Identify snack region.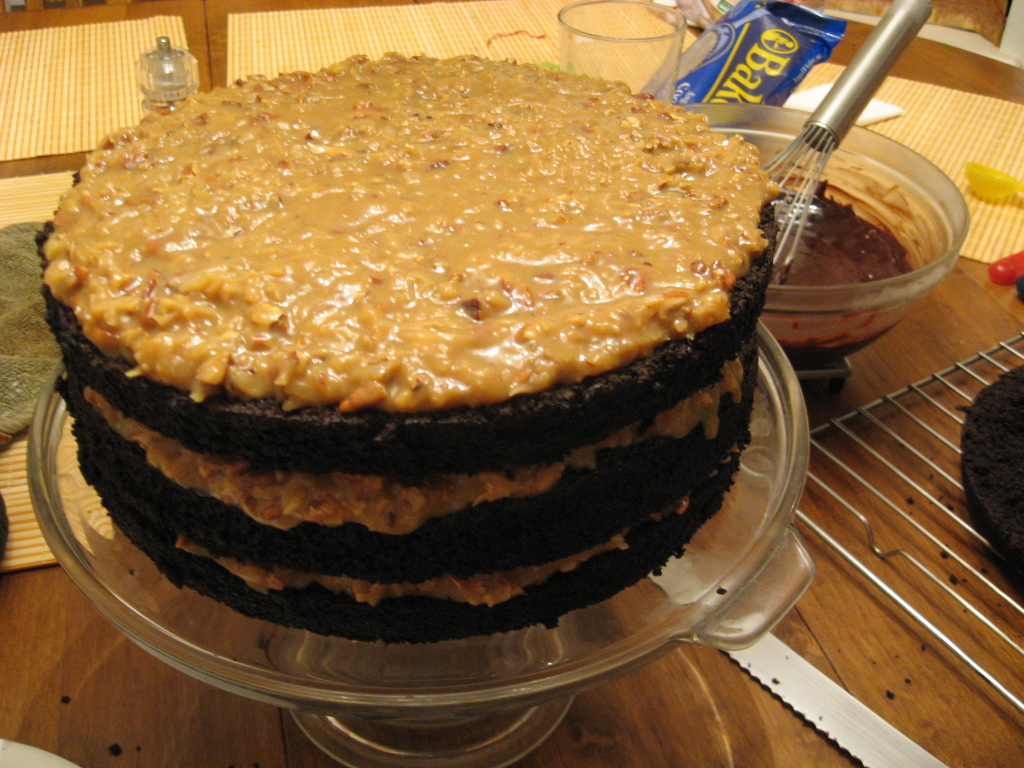
Region: Rect(961, 360, 1023, 597).
